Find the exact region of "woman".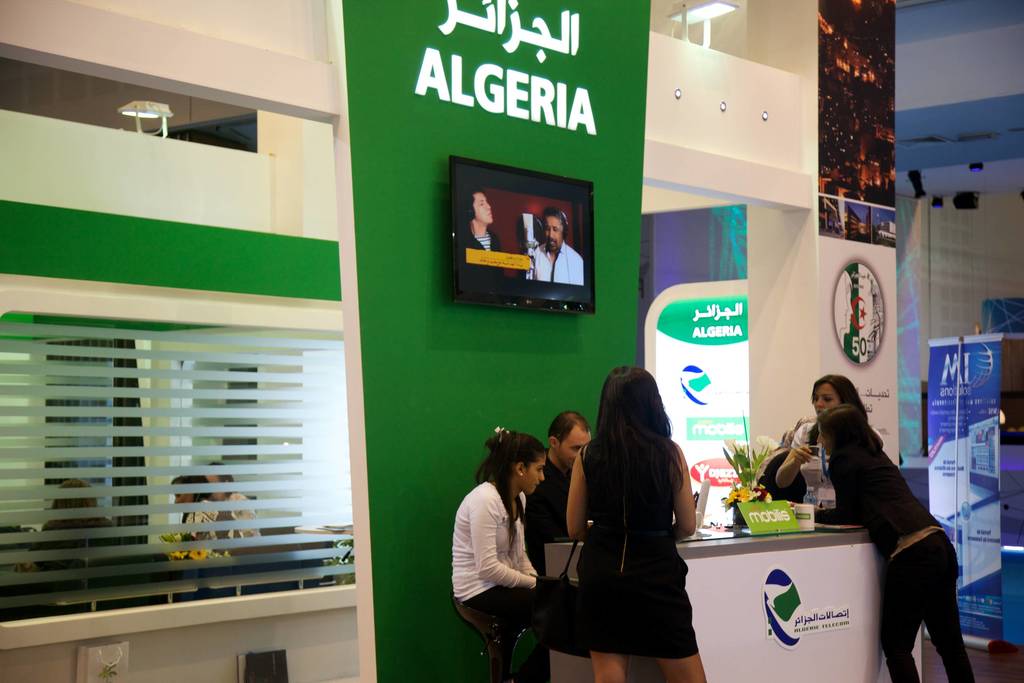
Exact region: x1=559, y1=367, x2=719, y2=682.
